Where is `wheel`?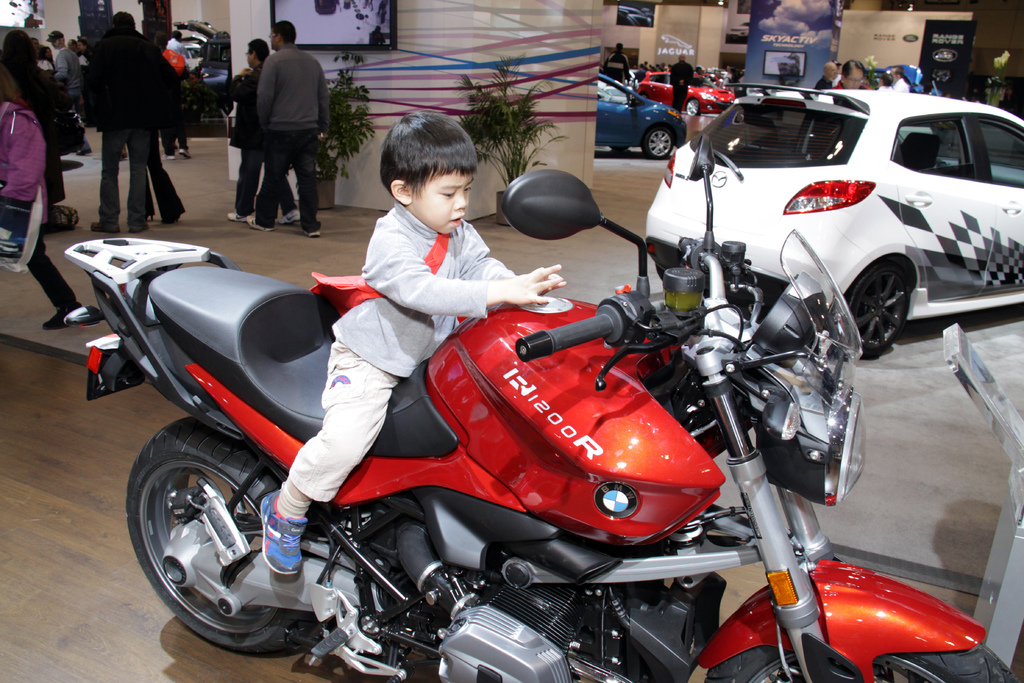
x1=609, y1=144, x2=630, y2=153.
